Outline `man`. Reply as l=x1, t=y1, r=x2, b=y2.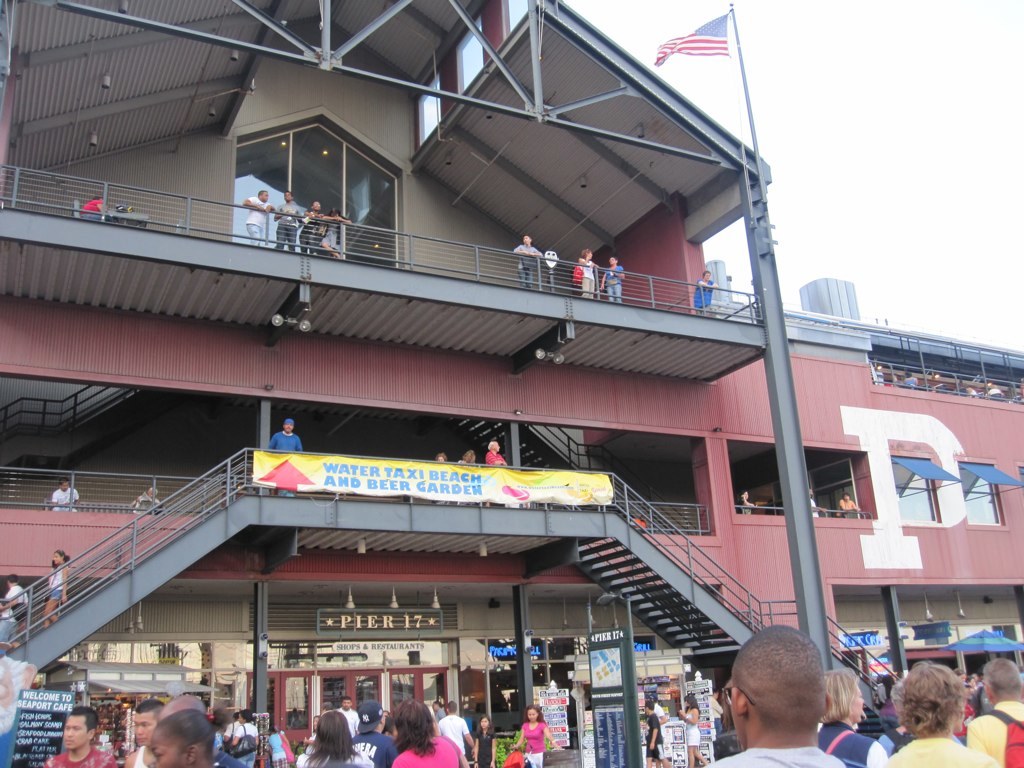
l=690, t=274, r=713, b=321.
